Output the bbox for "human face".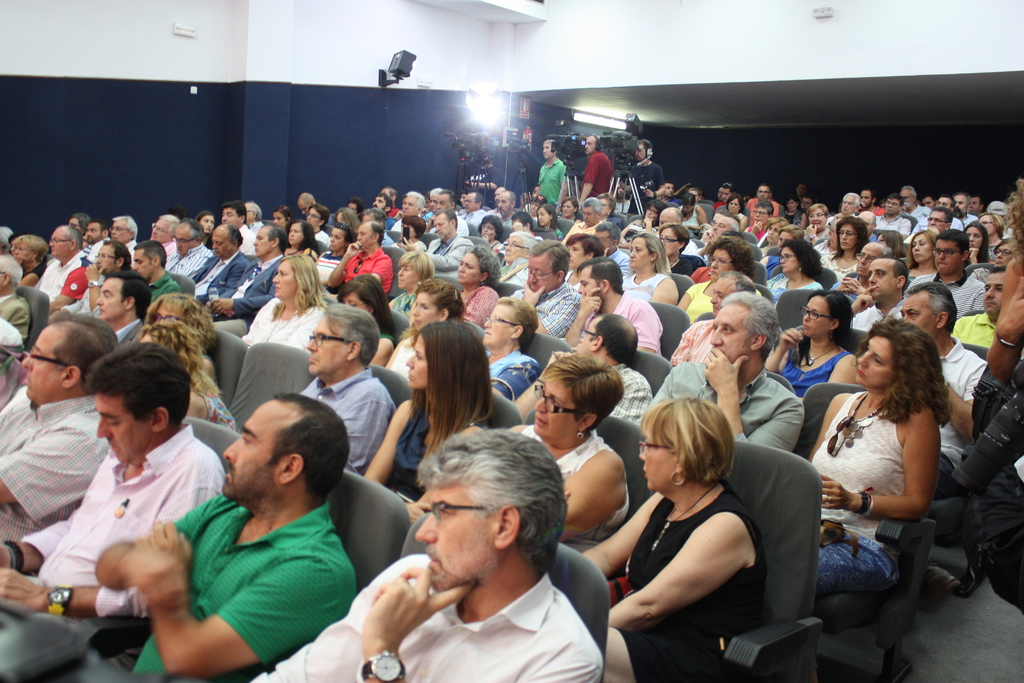
173 226 194 257.
